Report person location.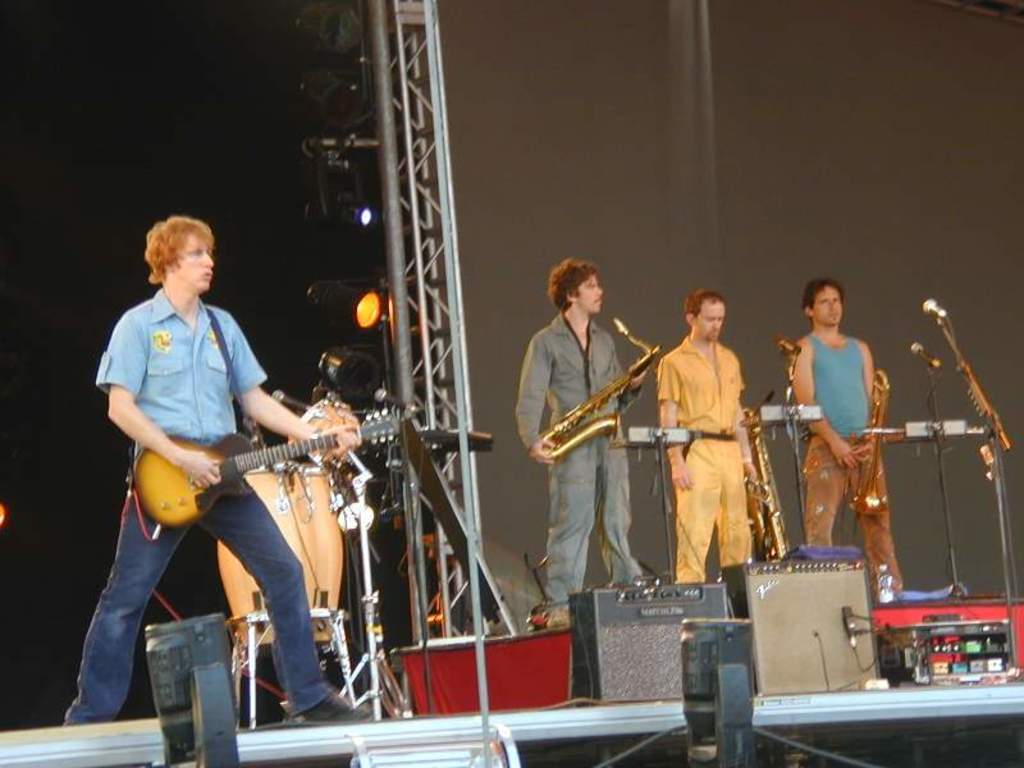
Report: {"left": 652, "top": 288, "right": 764, "bottom": 589}.
